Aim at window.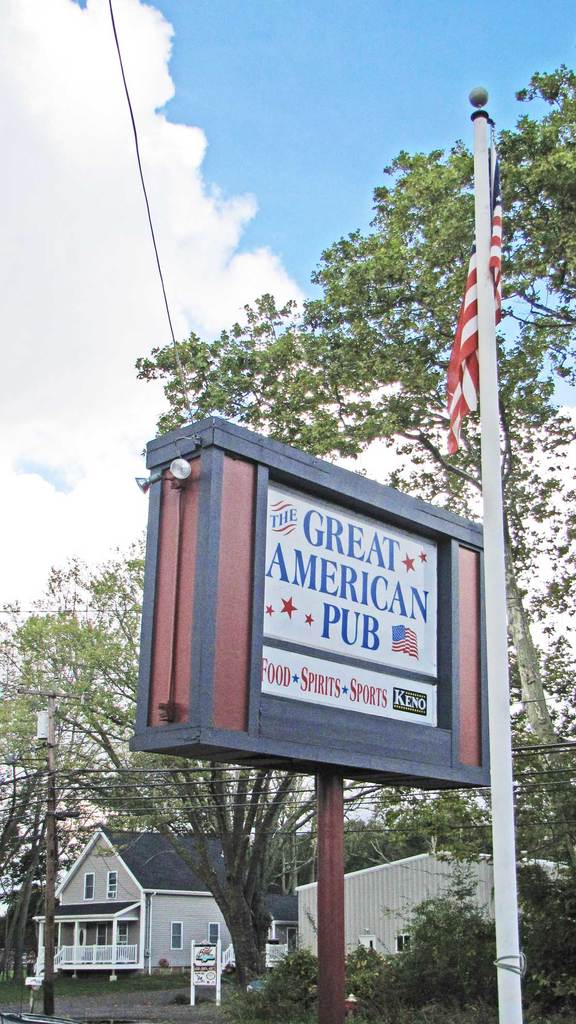
Aimed at [x1=99, y1=864, x2=118, y2=904].
